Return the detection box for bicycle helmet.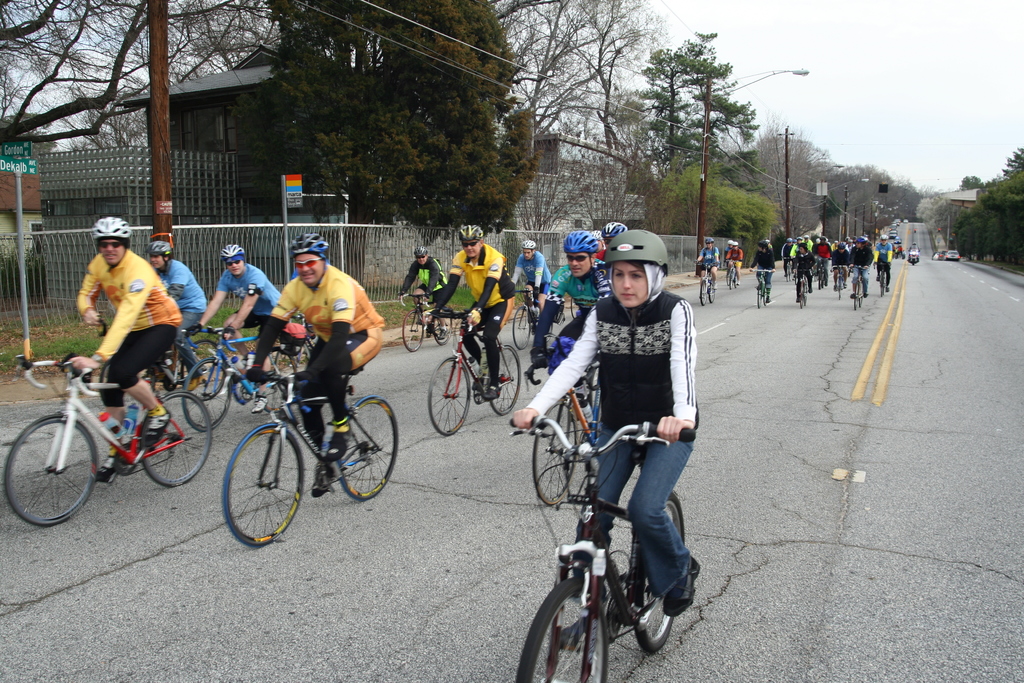
detection(218, 243, 246, 258).
